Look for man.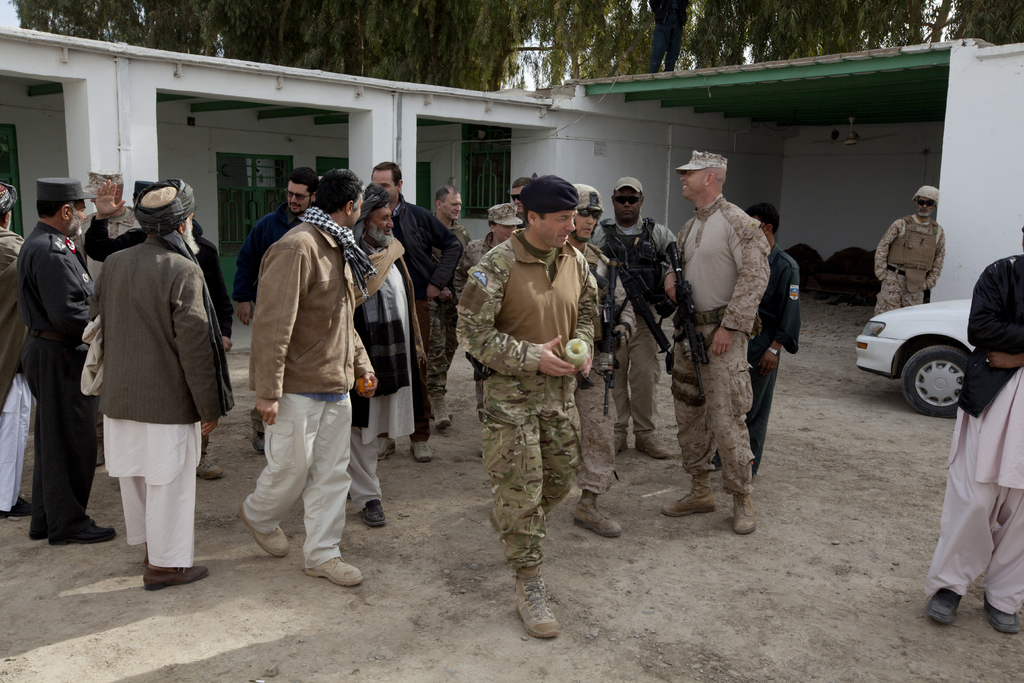
Found: [354, 178, 429, 472].
